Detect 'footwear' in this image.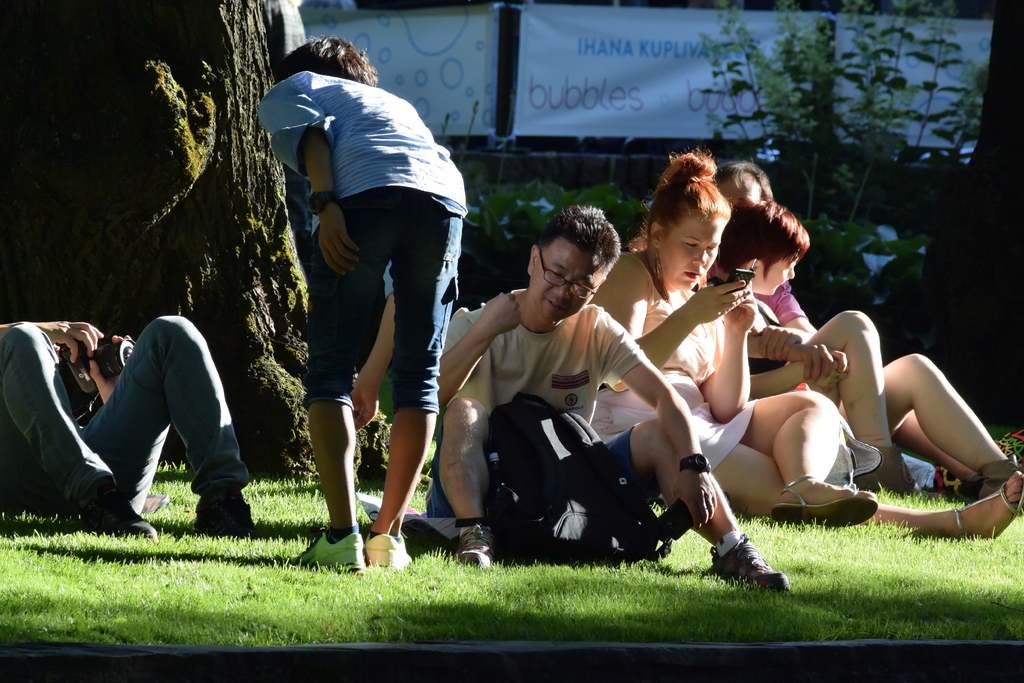
Detection: locate(455, 524, 495, 568).
